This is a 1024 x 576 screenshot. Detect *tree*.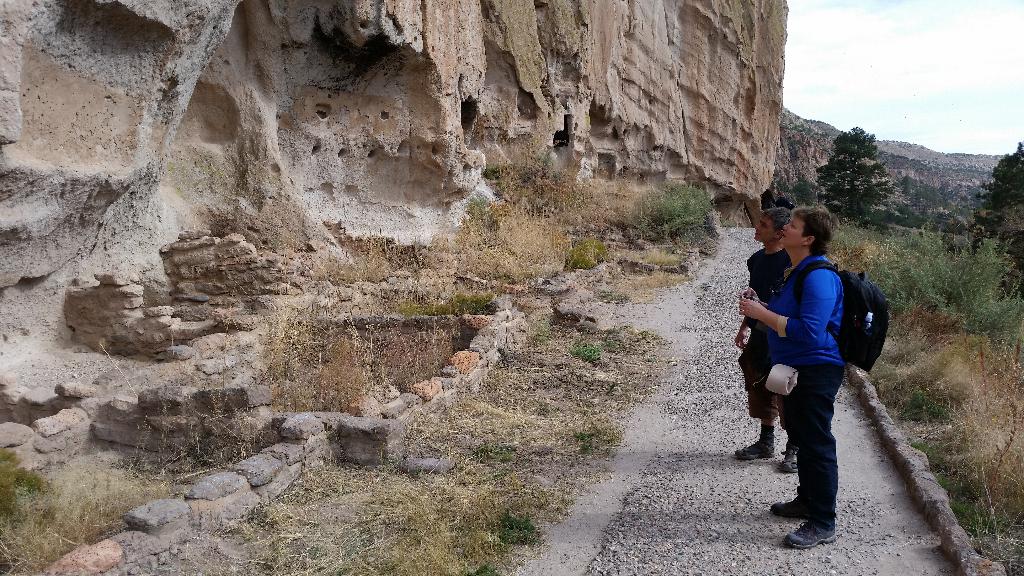
973, 143, 1023, 220.
